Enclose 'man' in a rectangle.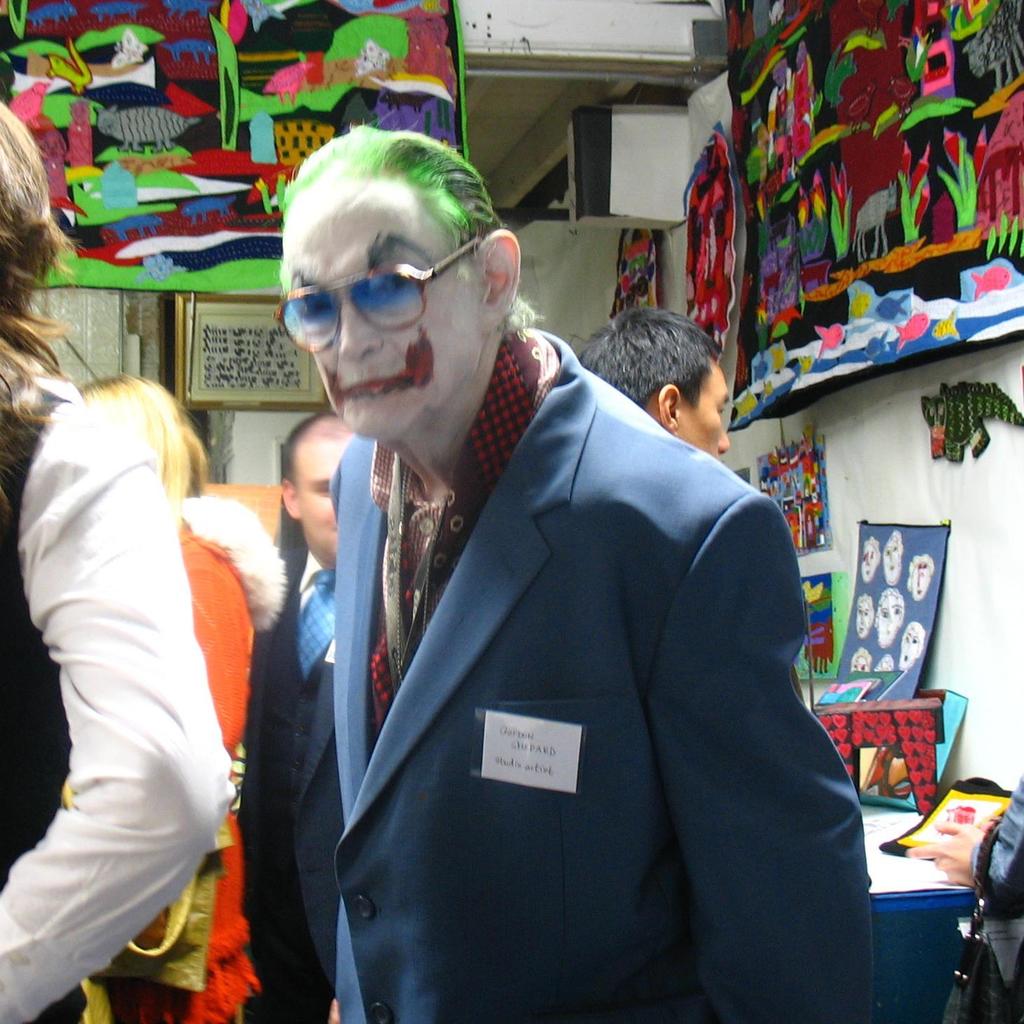
detection(254, 111, 873, 1023).
